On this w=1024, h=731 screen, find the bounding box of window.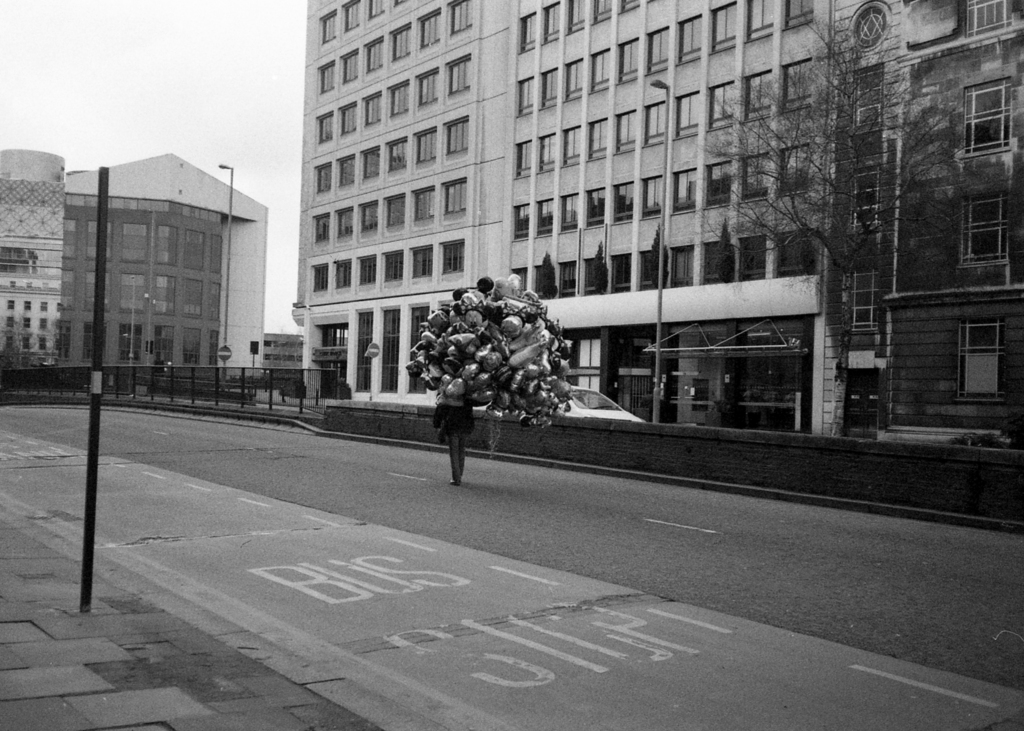
Bounding box: detection(334, 262, 354, 289).
